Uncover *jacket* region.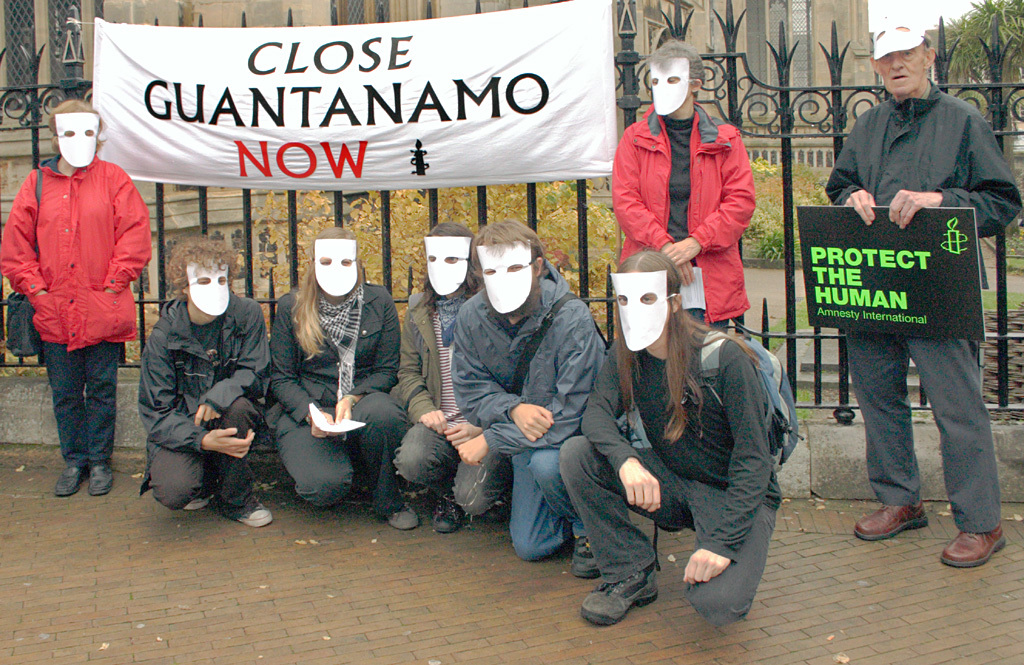
Uncovered: region(825, 84, 1021, 286).
